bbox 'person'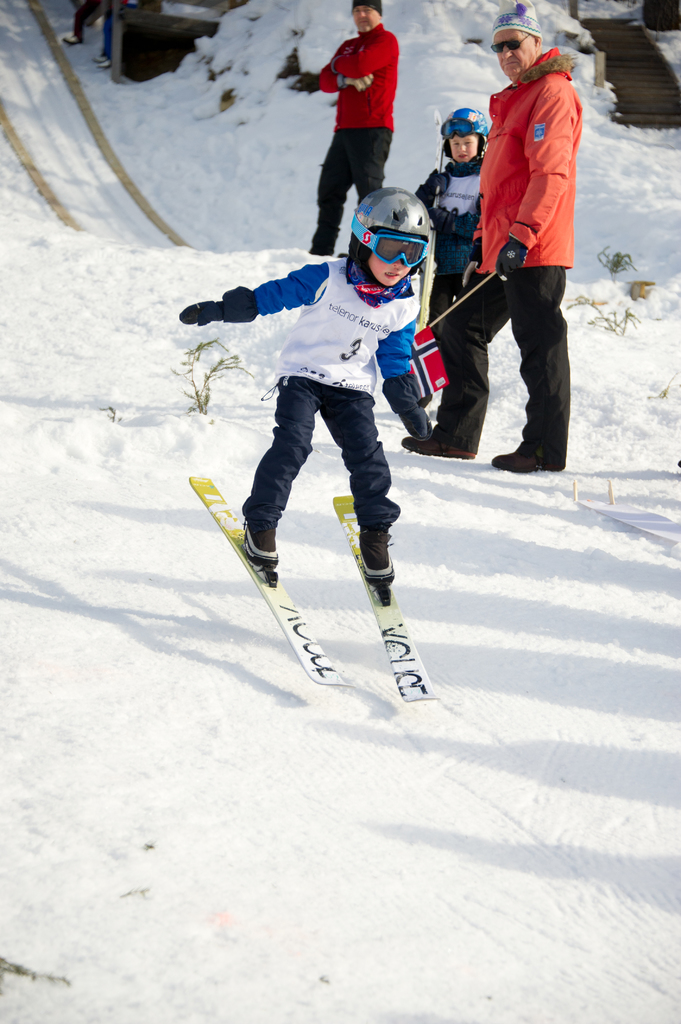
{"x1": 400, "y1": 3, "x2": 578, "y2": 476}
